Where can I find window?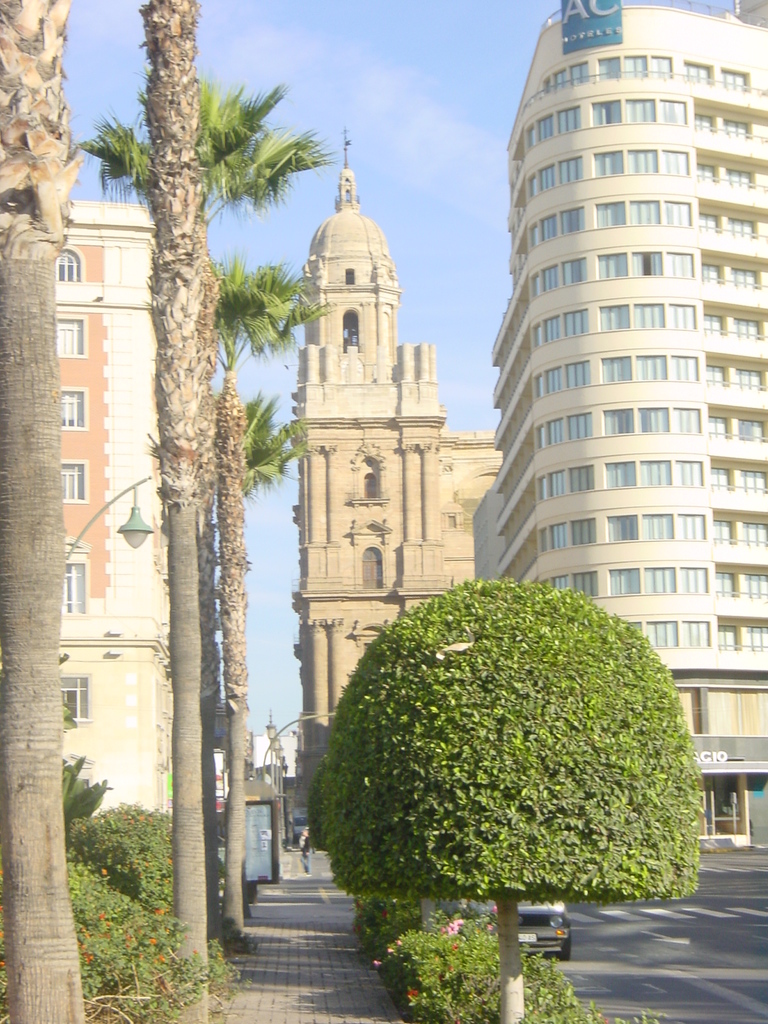
You can find it at <region>630, 248, 660, 279</region>.
